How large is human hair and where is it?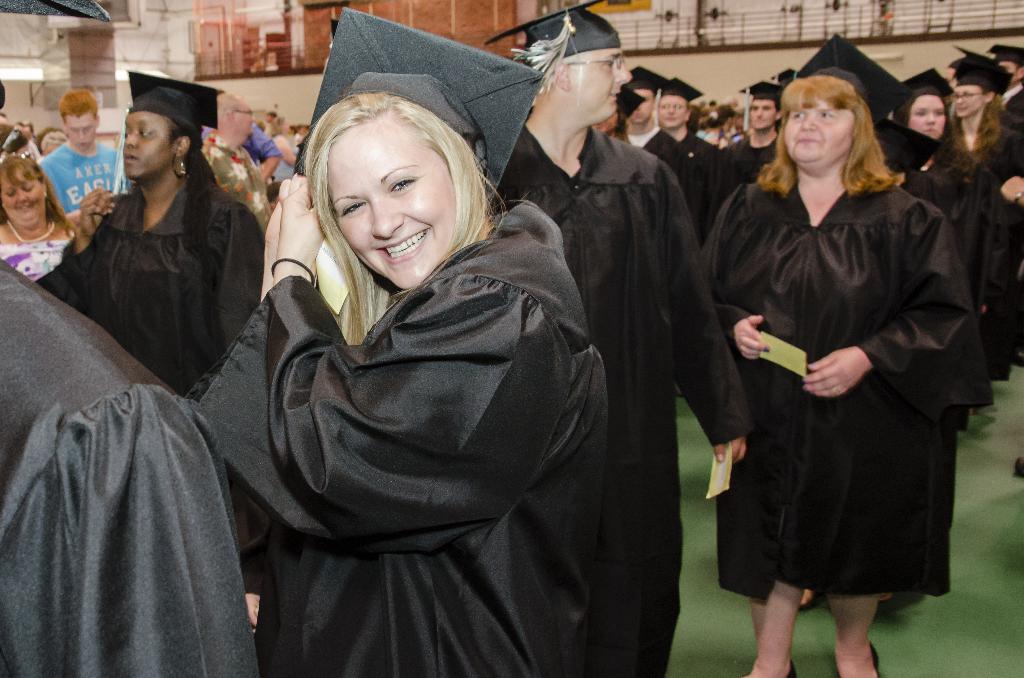
Bounding box: box(566, 49, 588, 70).
